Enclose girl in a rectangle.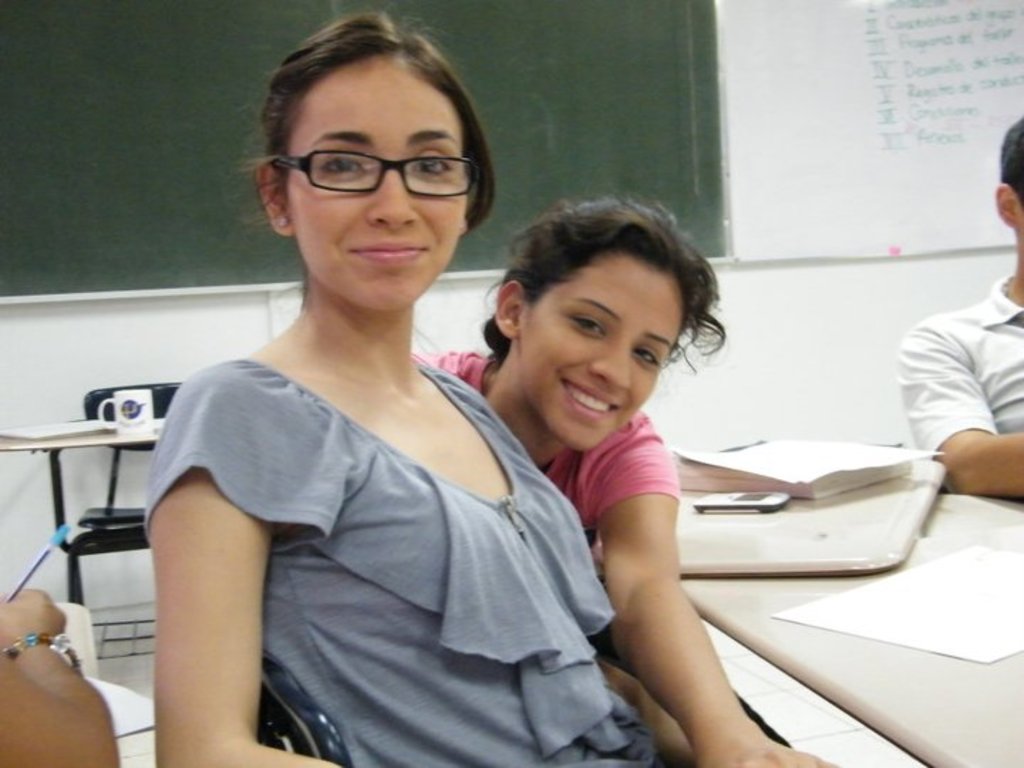
408/185/839/767.
